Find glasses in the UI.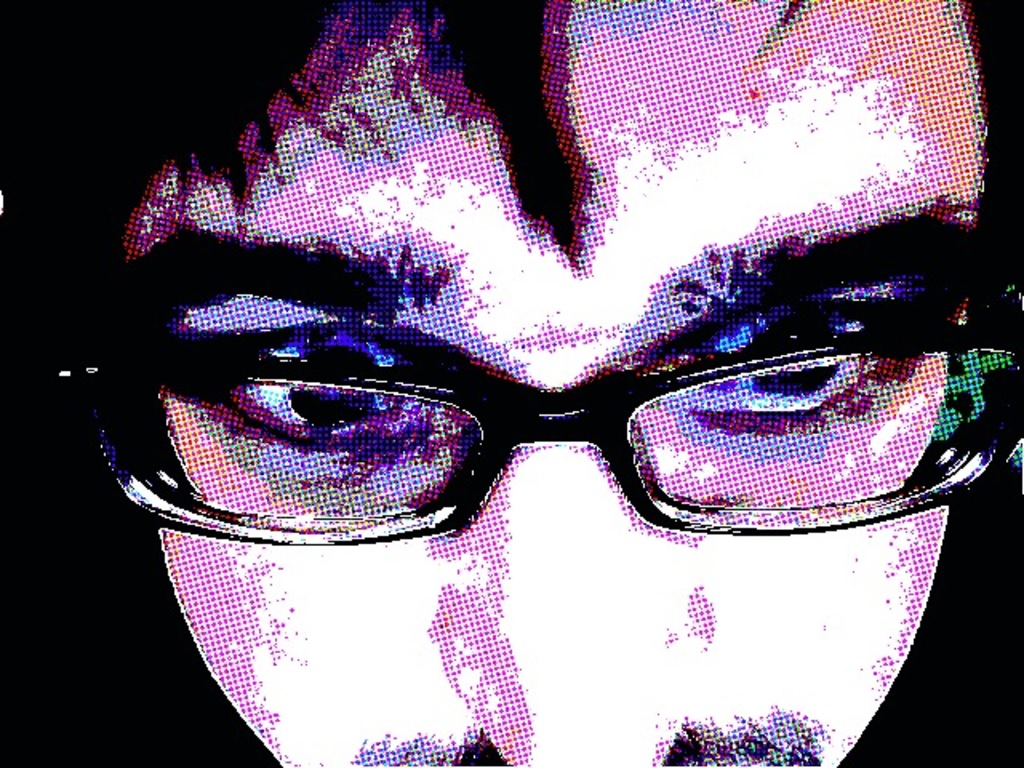
UI element at box=[110, 320, 1008, 550].
